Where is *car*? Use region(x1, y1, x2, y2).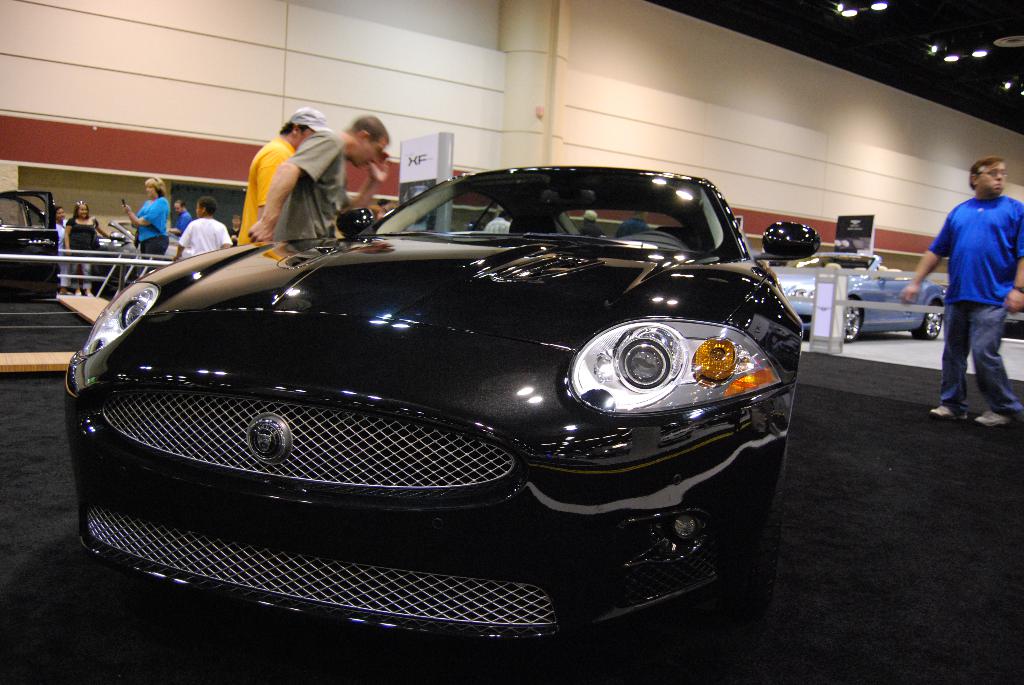
region(774, 255, 947, 342).
